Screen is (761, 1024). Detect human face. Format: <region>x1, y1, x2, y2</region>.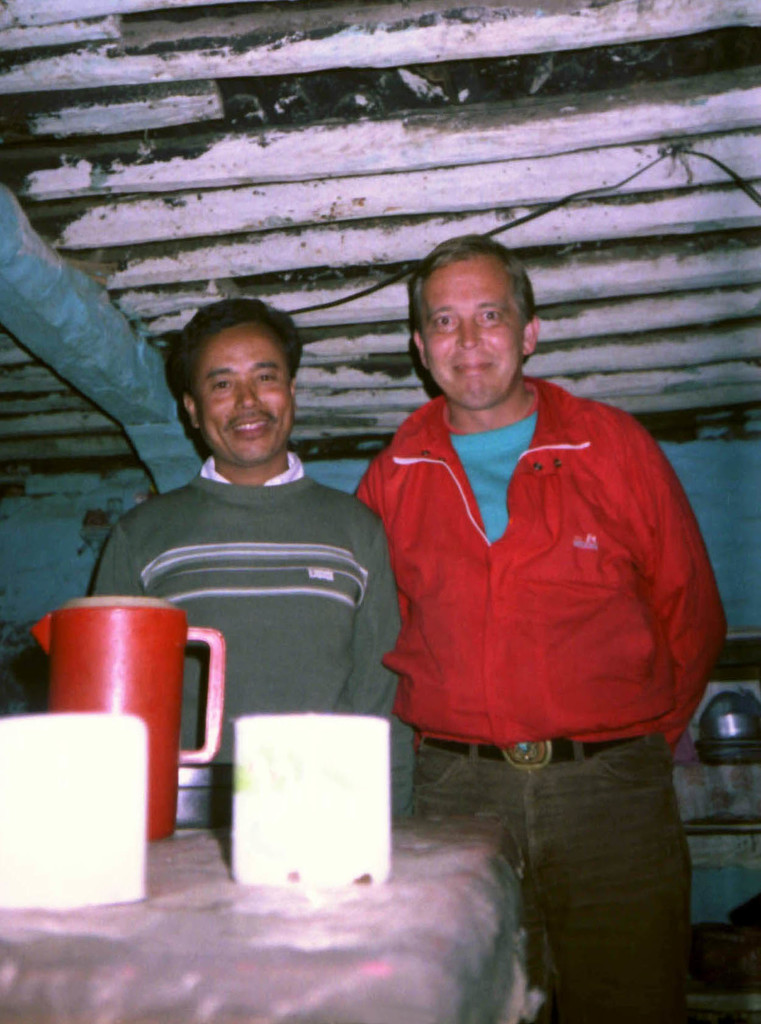
<region>426, 257, 525, 407</region>.
